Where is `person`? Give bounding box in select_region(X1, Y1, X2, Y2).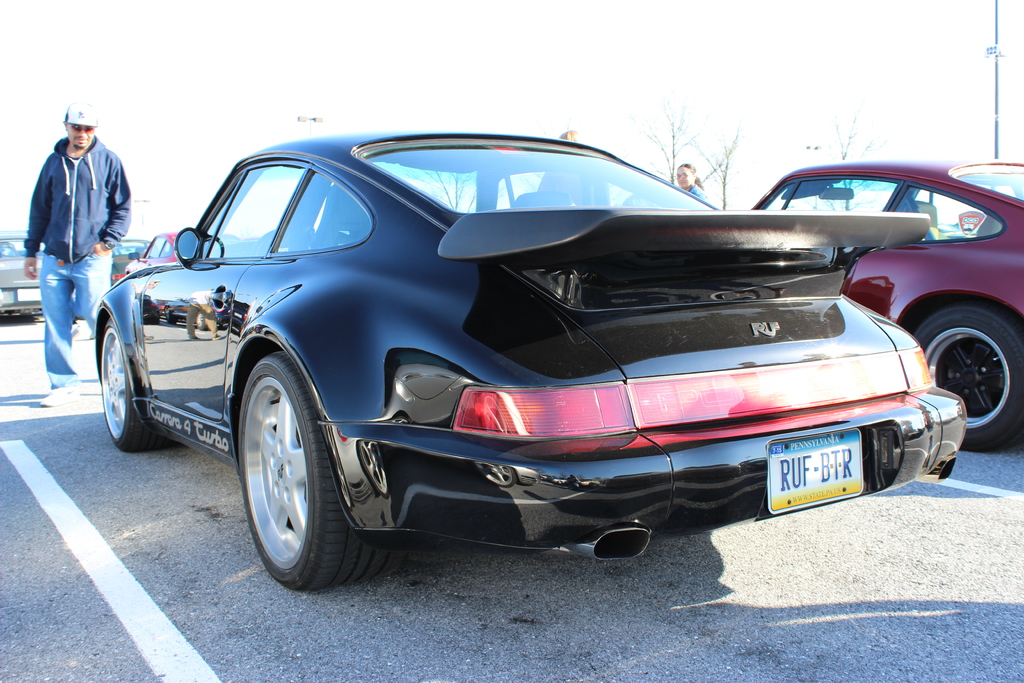
select_region(540, 128, 610, 206).
